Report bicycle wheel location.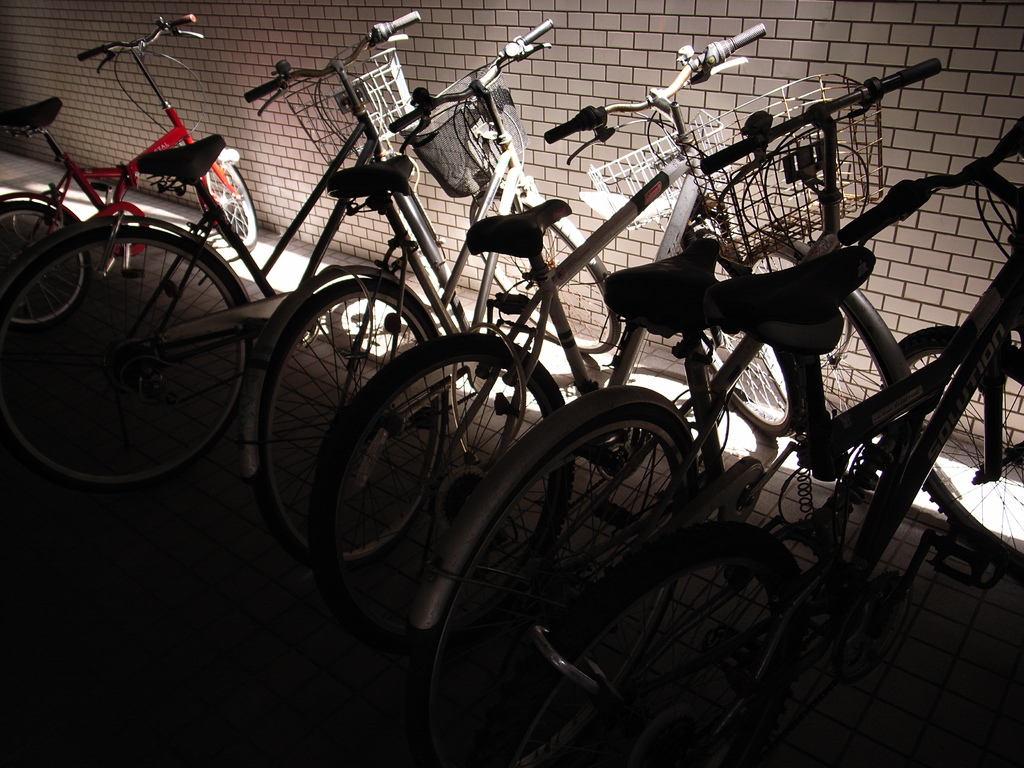
Report: BBox(26, 186, 257, 495).
